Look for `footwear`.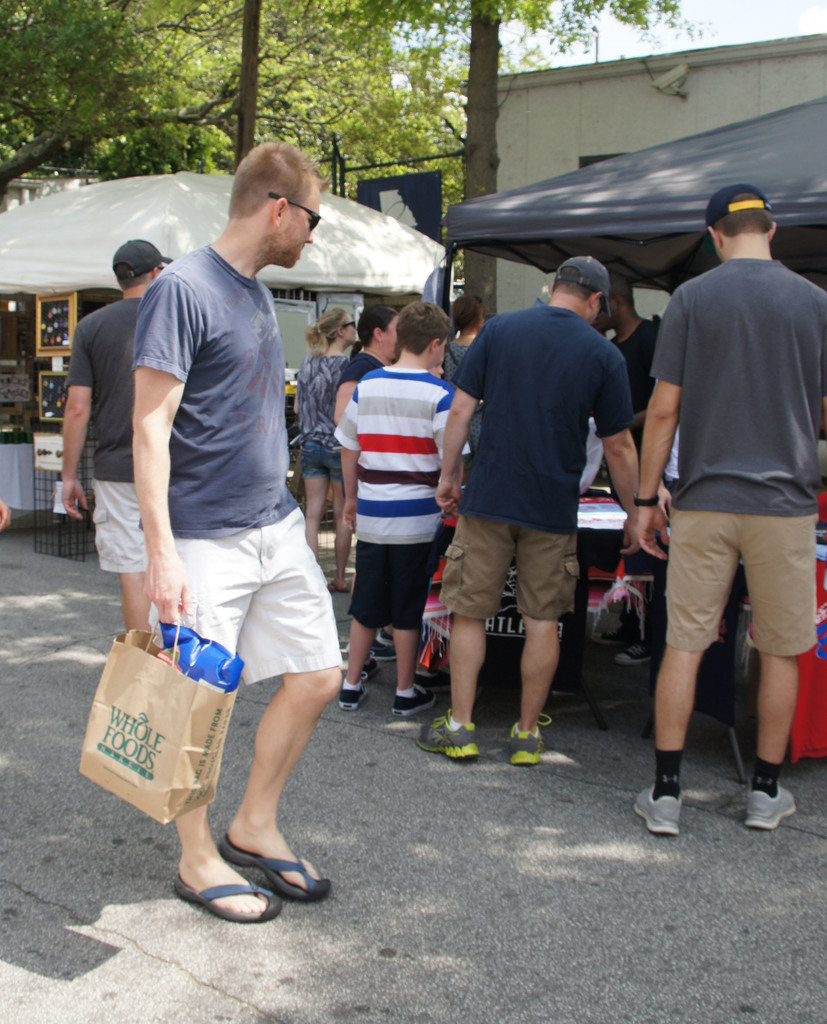
Found: box(339, 678, 368, 708).
